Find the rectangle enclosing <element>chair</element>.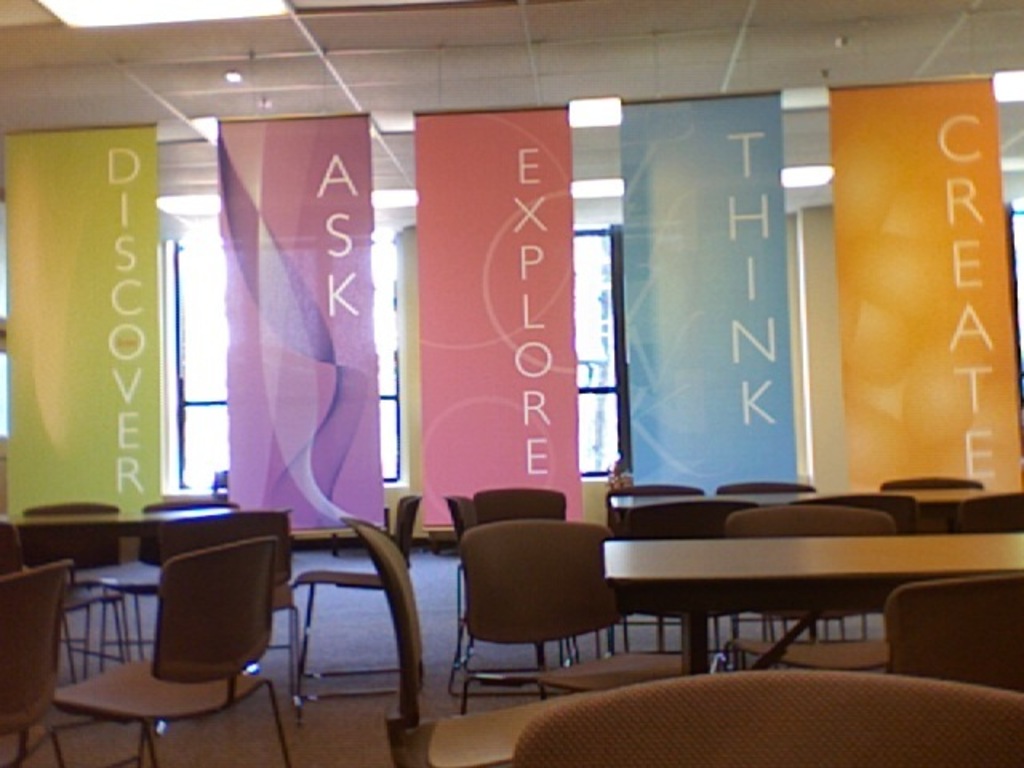
box(336, 512, 547, 766).
